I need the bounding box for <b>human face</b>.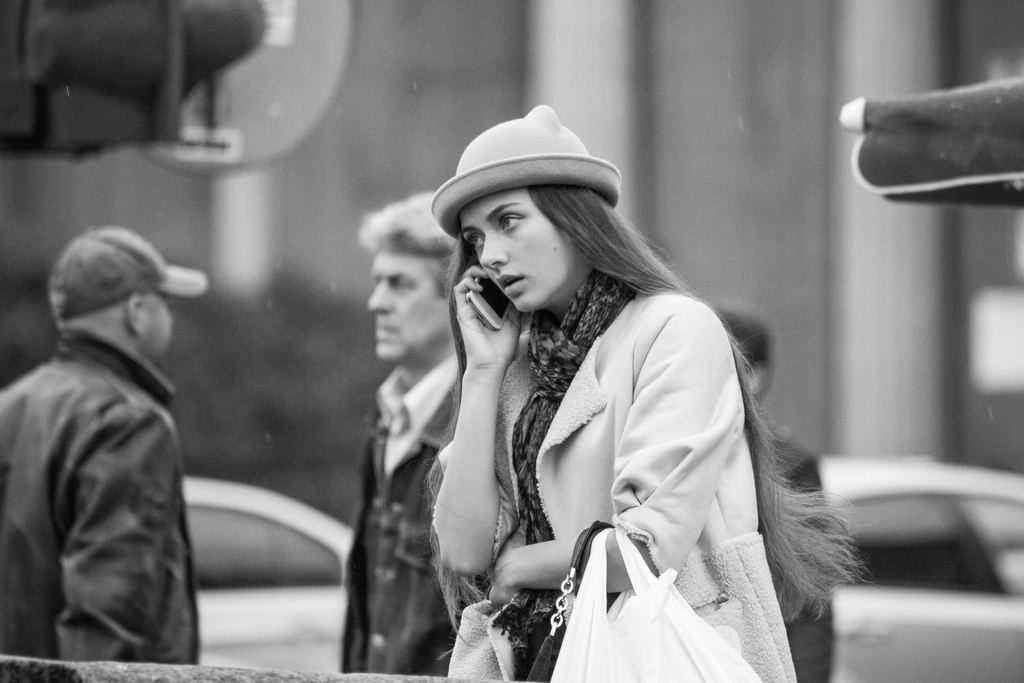
Here it is: <region>145, 290, 177, 362</region>.
